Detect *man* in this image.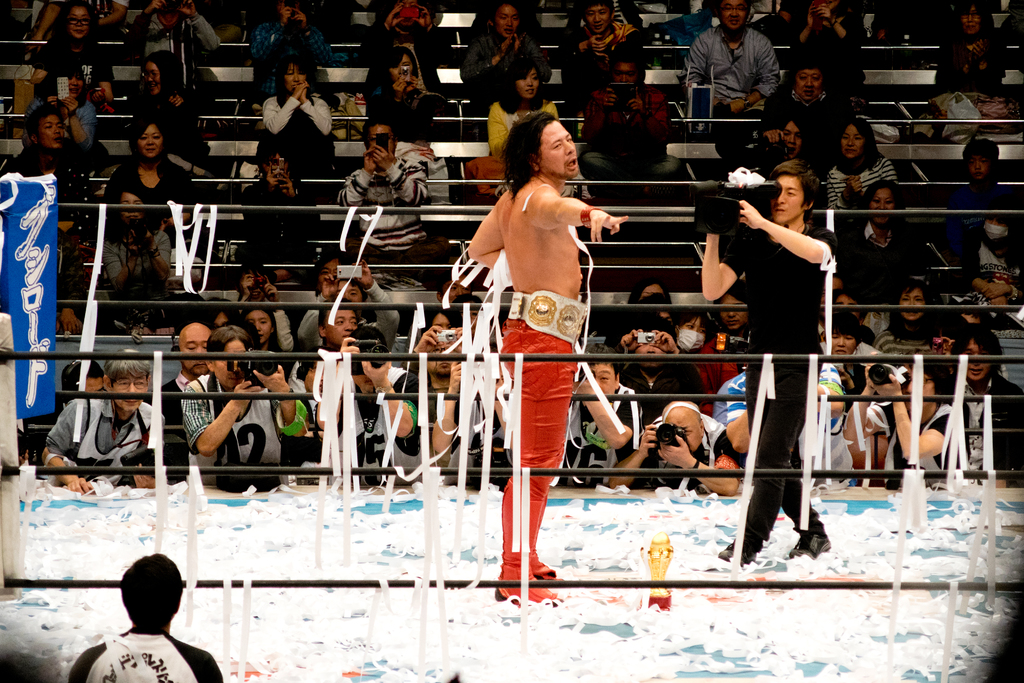
Detection: pyautogui.locateOnScreen(336, 117, 449, 277).
